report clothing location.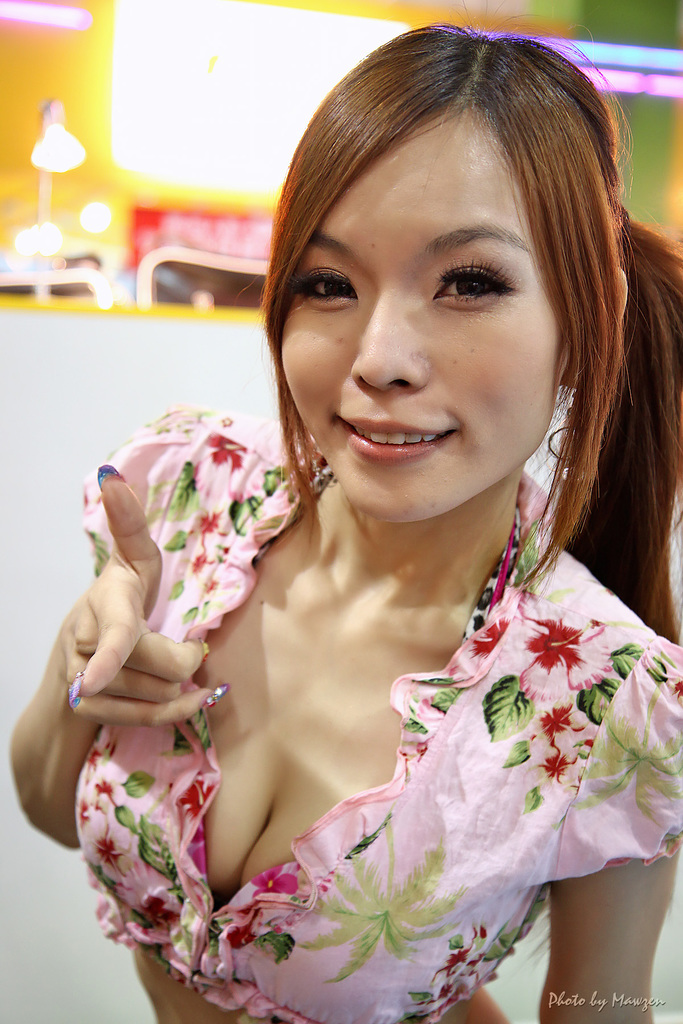
Report: (x1=69, y1=413, x2=682, y2=1023).
